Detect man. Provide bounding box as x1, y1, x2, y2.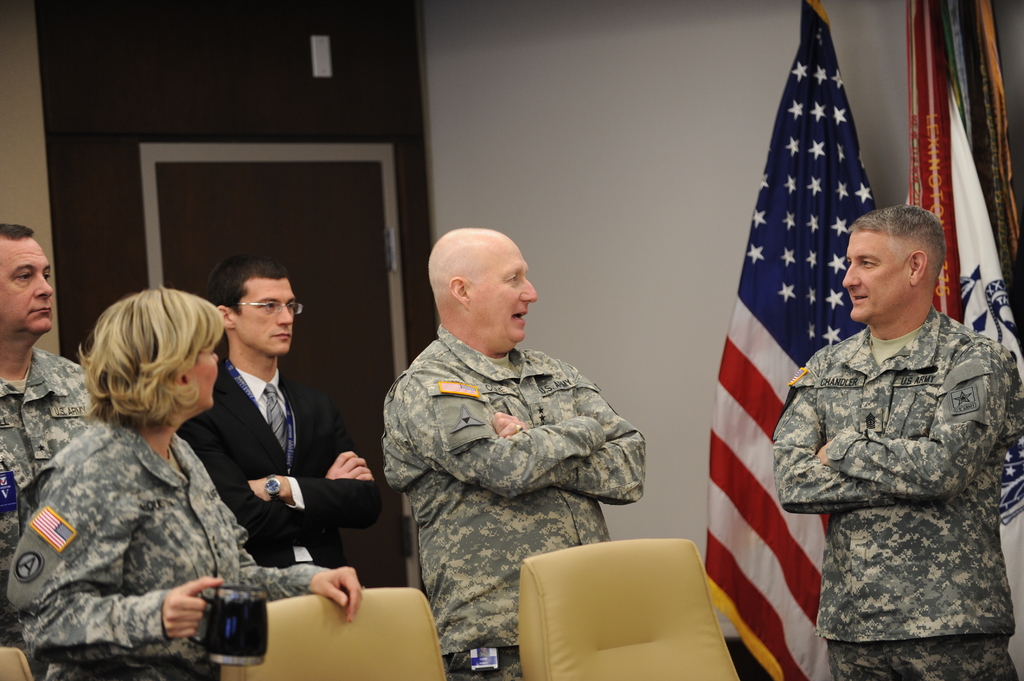
171, 264, 362, 637.
